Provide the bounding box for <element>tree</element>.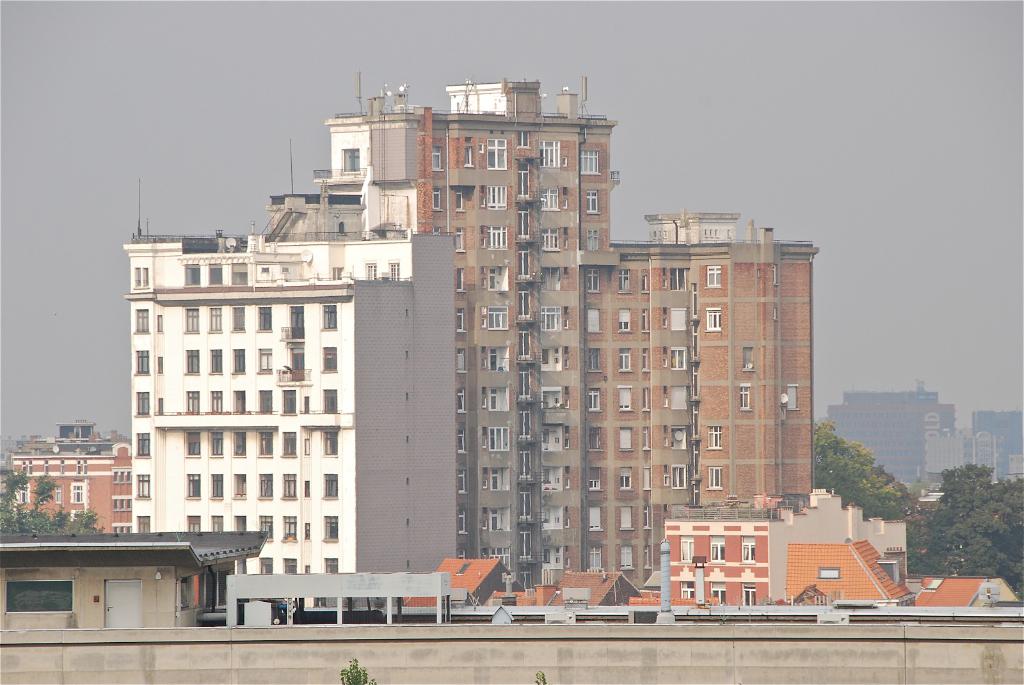
{"left": 915, "top": 463, "right": 1023, "bottom": 602}.
